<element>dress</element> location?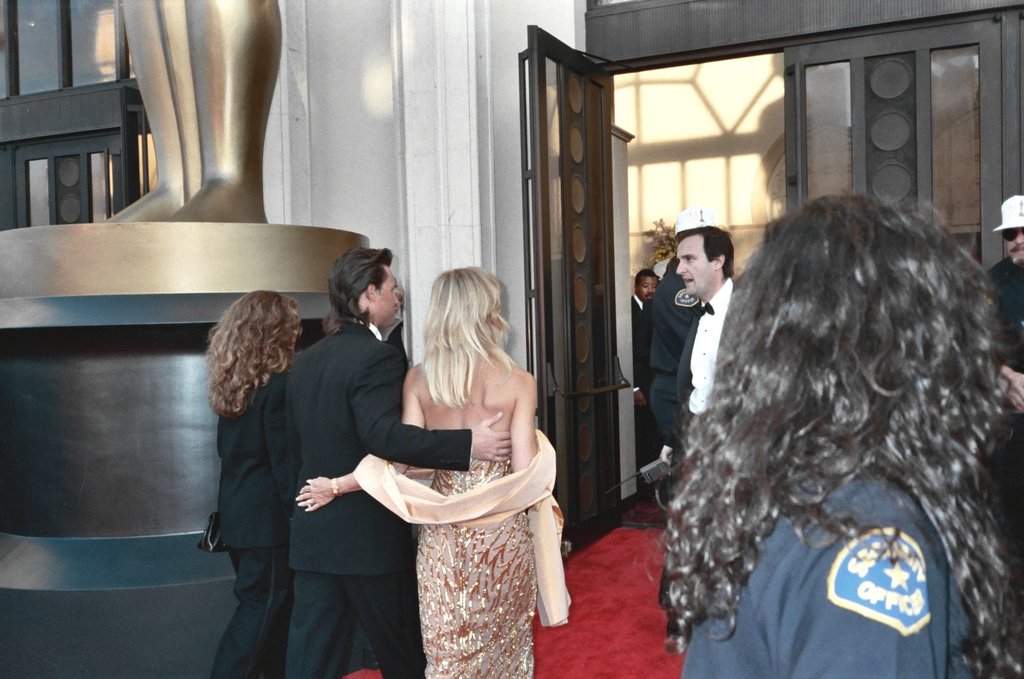
[x1=414, y1=443, x2=540, y2=678]
